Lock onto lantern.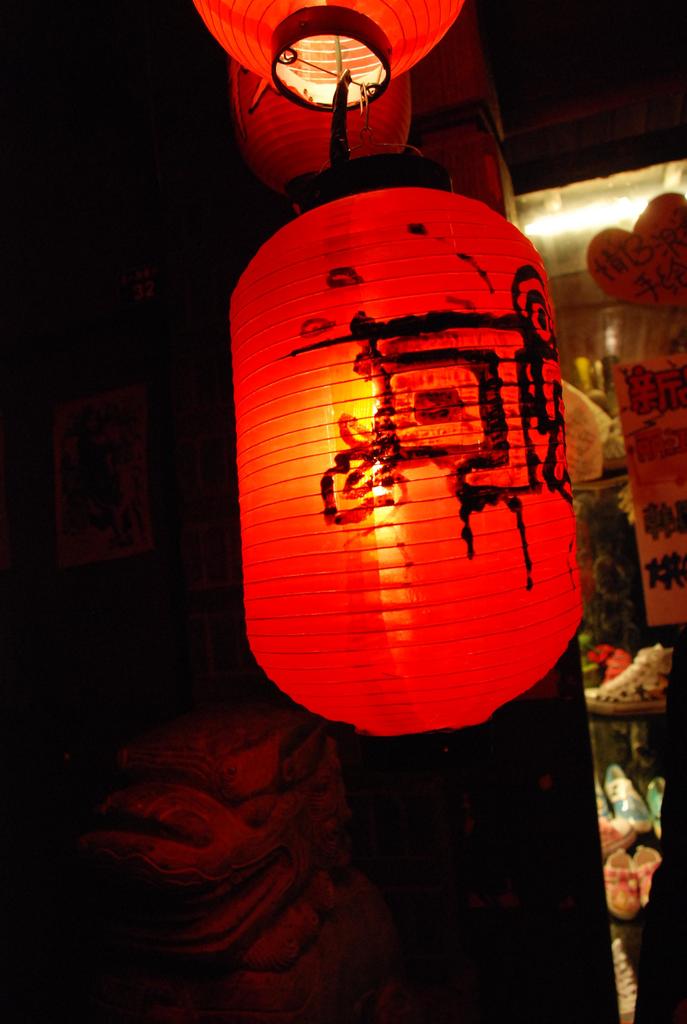
Locked: select_region(191, 0, 462, 159).
